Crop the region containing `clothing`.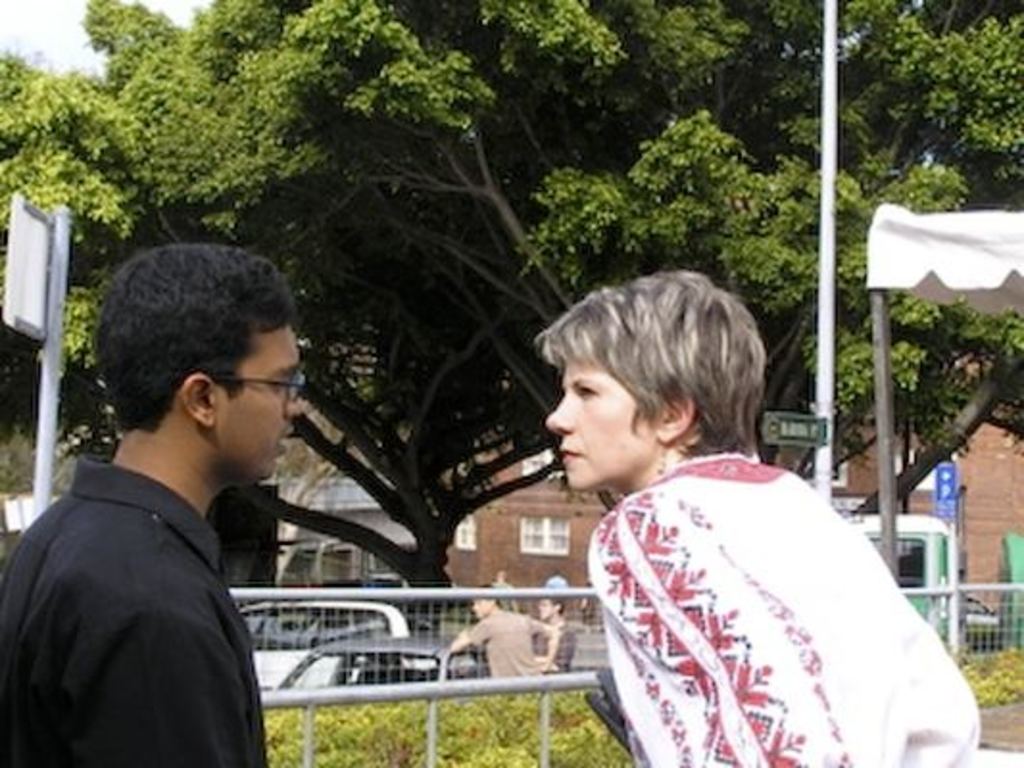
Crop region: 551, 618, 580, 668.
